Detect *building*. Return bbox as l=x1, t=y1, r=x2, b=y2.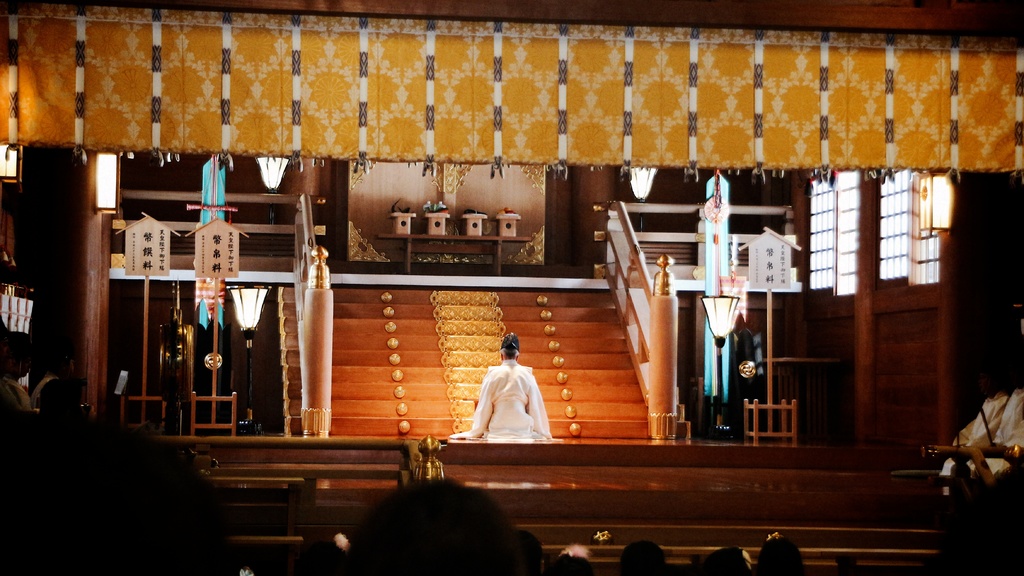
l=0, t=1, r=1023, b=575.
